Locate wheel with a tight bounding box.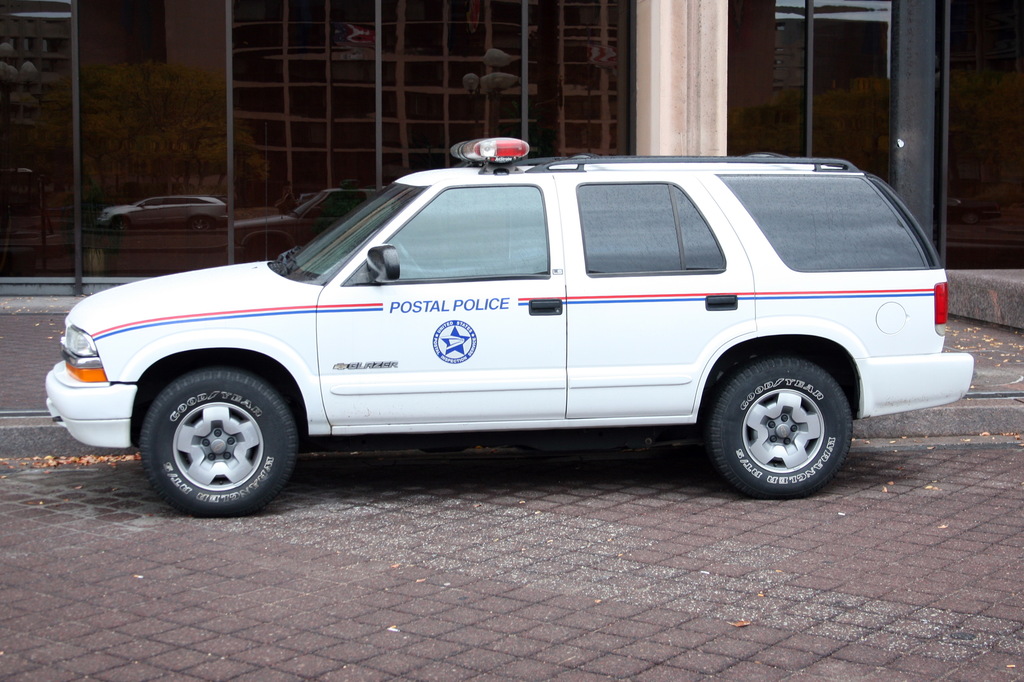
[left=137, top=361, right=302, bottom=520].
